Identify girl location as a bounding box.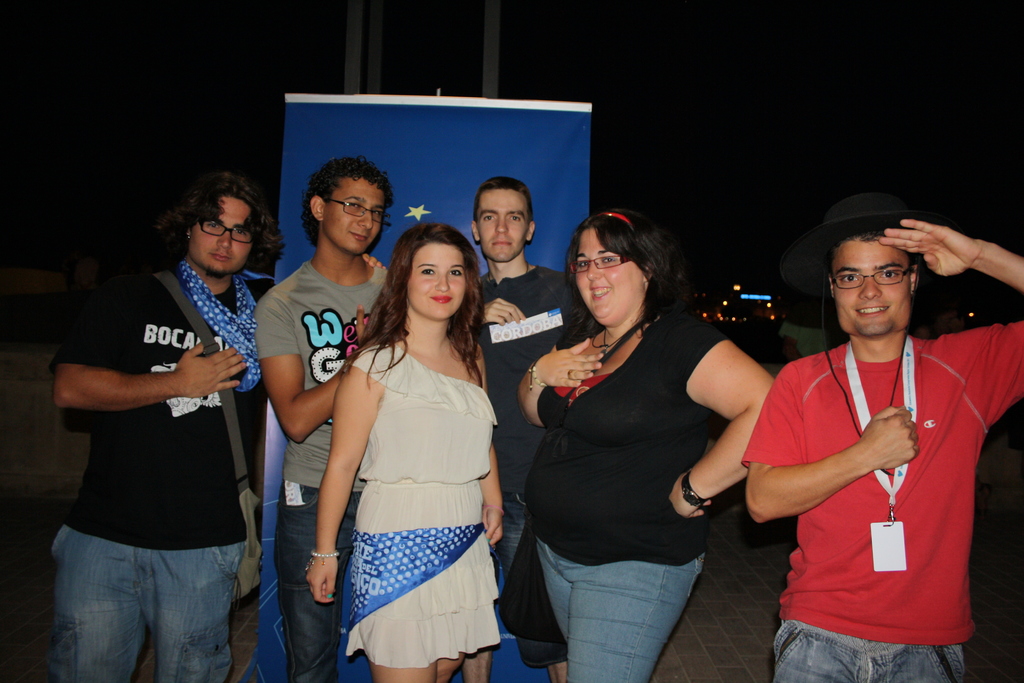
box=[303, 222, 500, 682].
